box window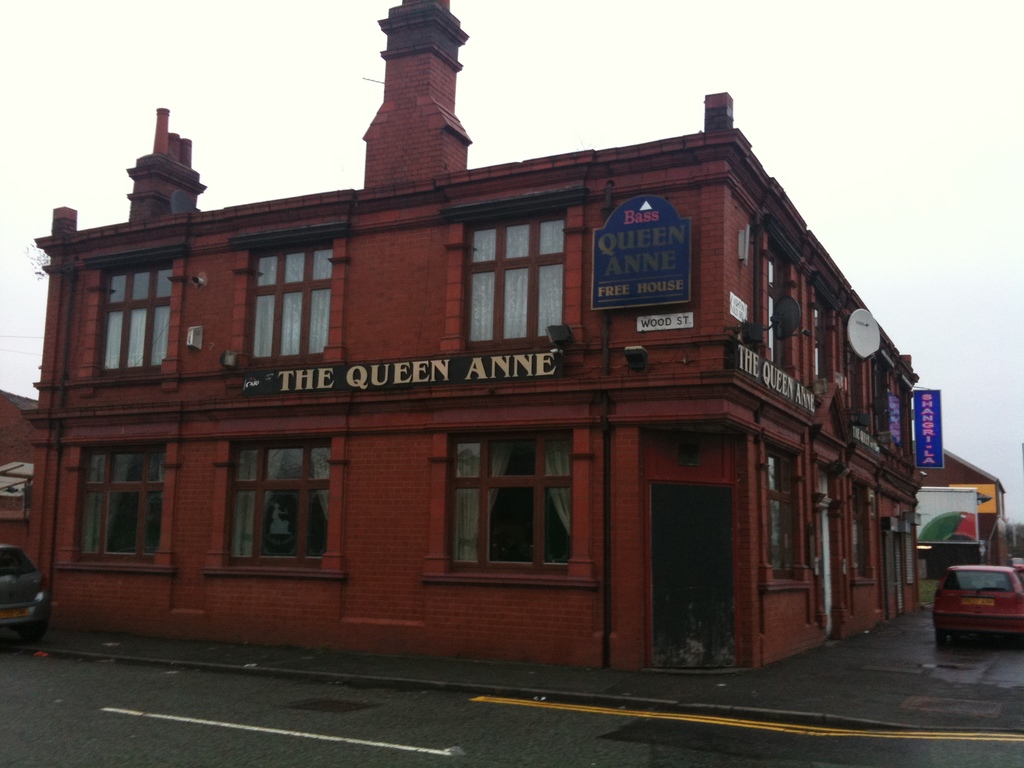
locate(440, 424, 585, 575)
